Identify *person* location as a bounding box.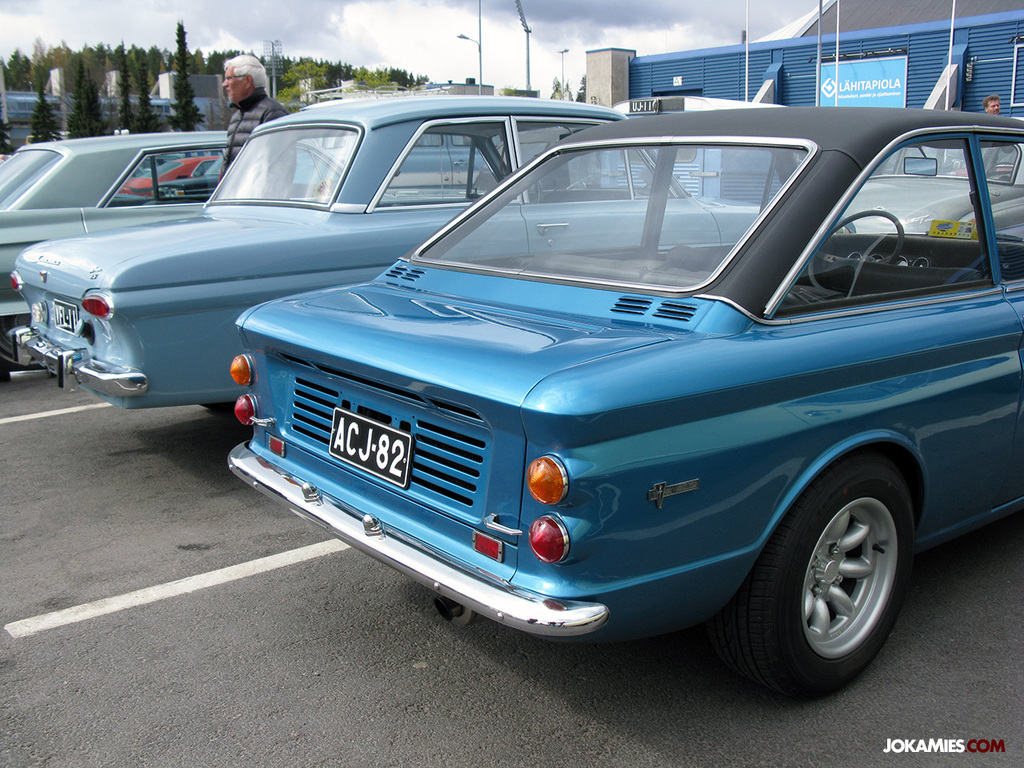
[220, 46, 286, 178].
